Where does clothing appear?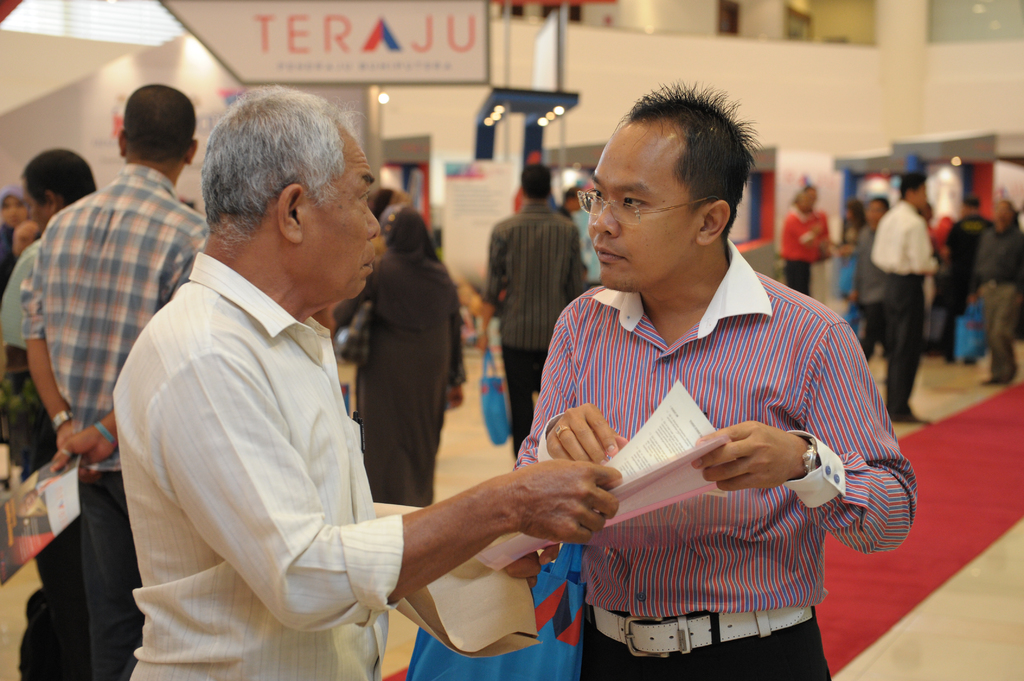
Appears at 486:195:590:444.
